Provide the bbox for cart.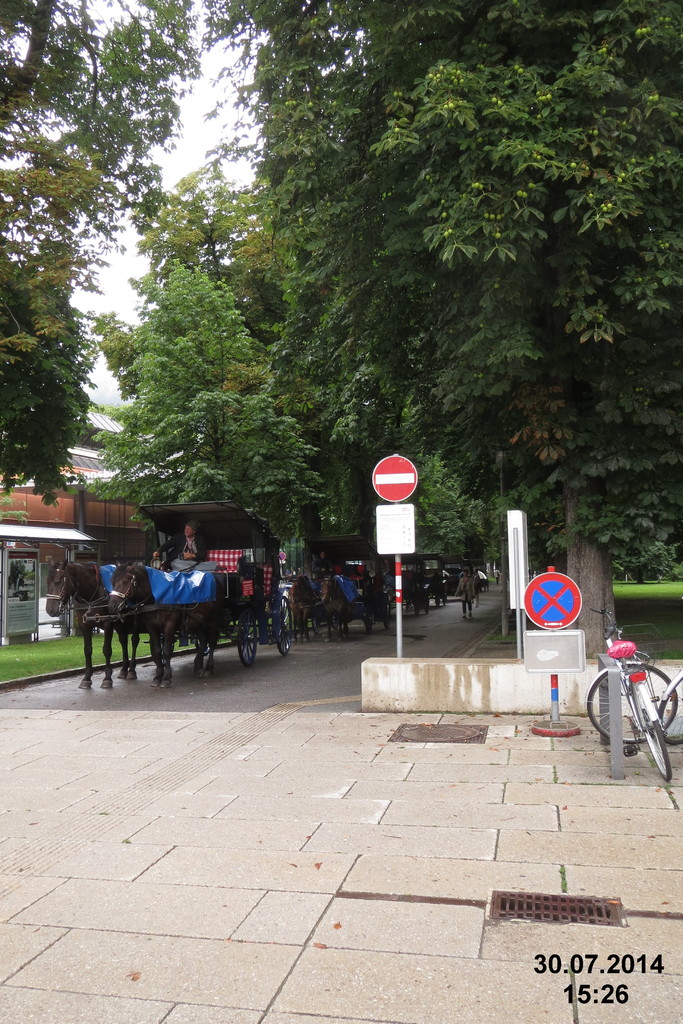
left=71, top=504, right=297, bottom=667.
